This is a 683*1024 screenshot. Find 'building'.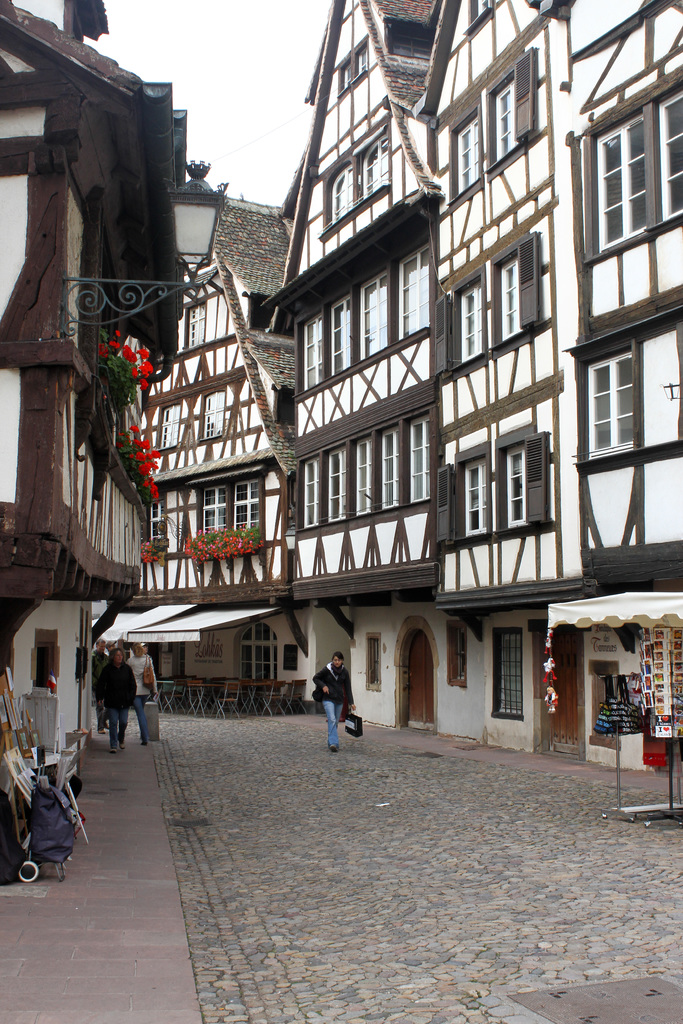
Bounding box: rect(122, 190, 299, 712).
